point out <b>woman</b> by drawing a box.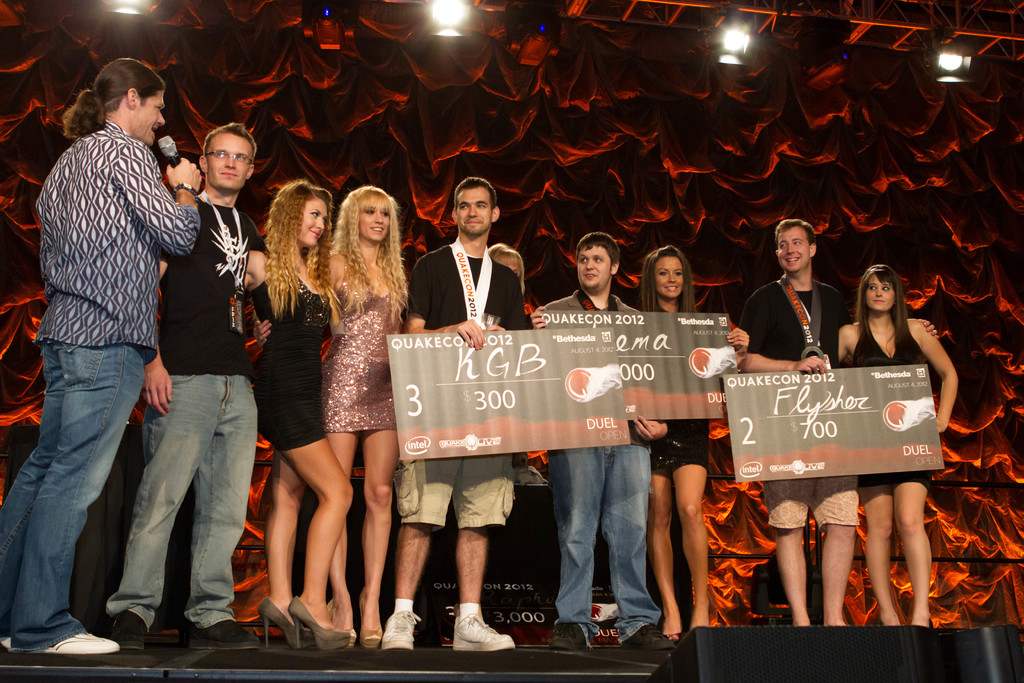
rect(630, 248, 751, 641).
